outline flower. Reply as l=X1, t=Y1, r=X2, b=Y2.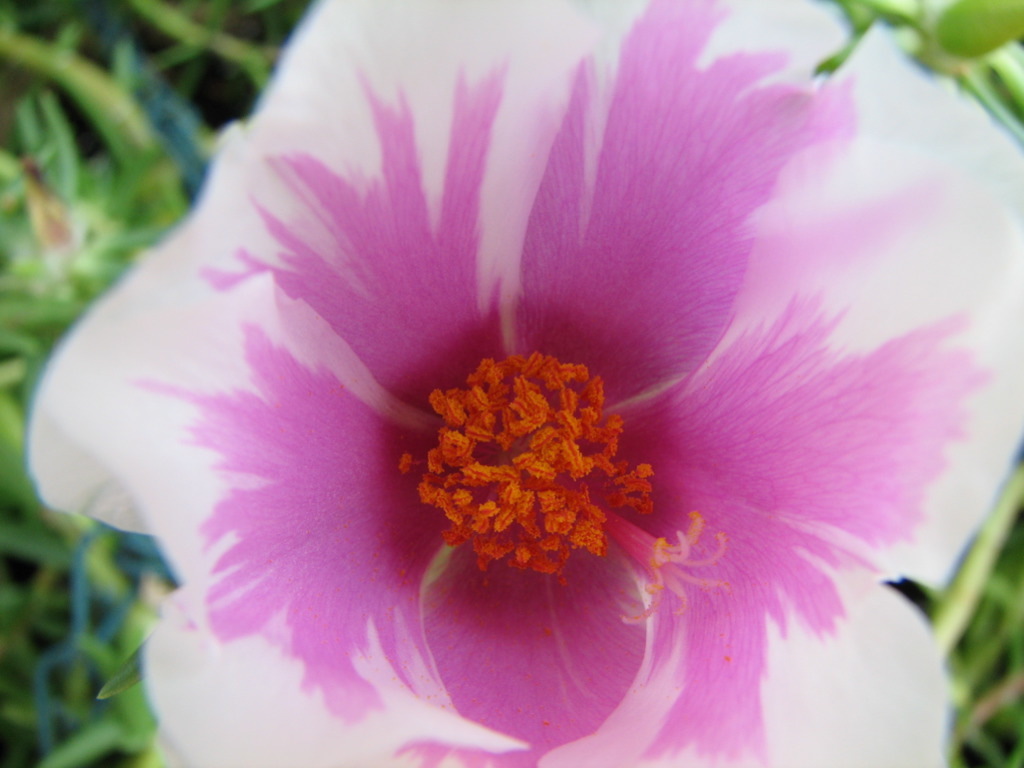
l=25, t=0, r=1023, b=767.
